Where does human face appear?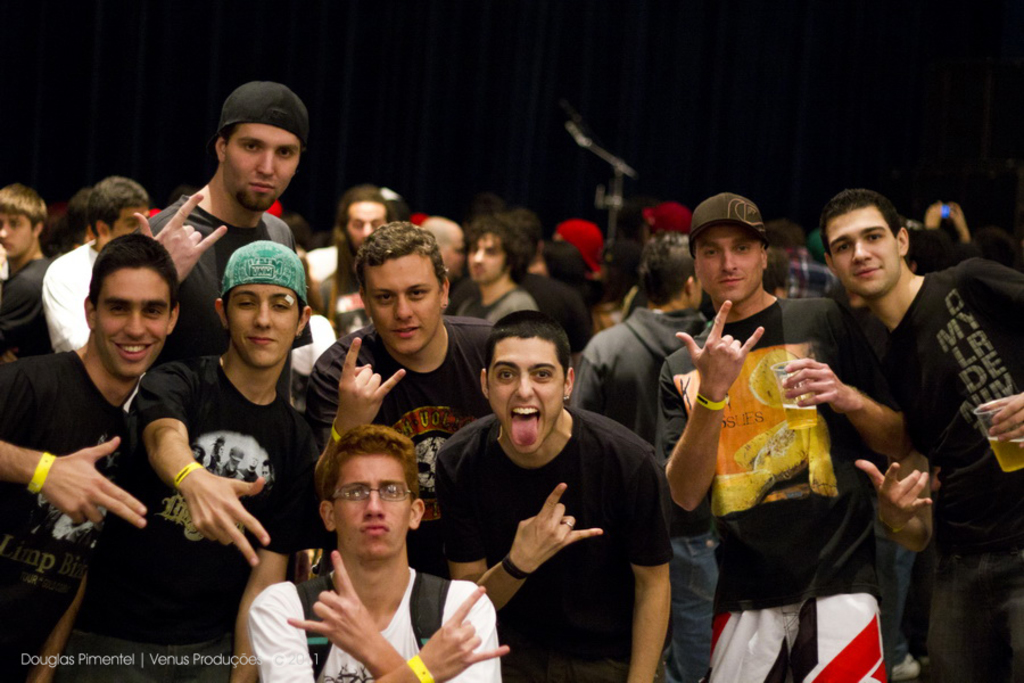
Appears at region(331, 452, 411, 558).
